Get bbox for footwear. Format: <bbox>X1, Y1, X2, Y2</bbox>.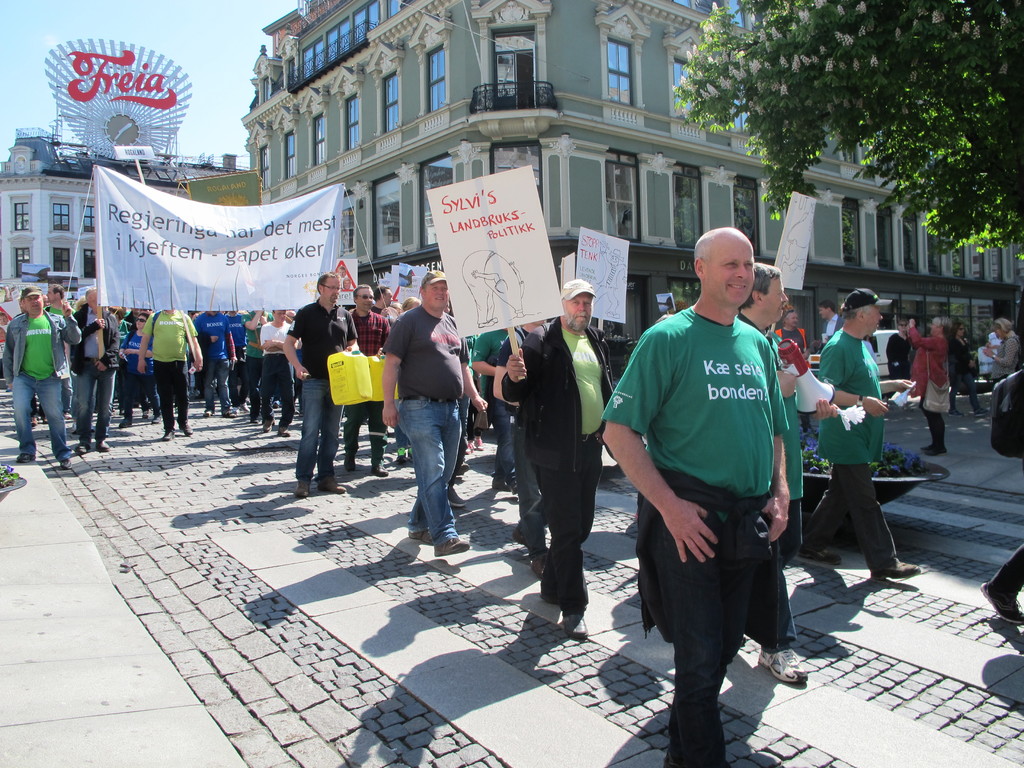
<bbox>510, 474, 522, 500</bbox>.
